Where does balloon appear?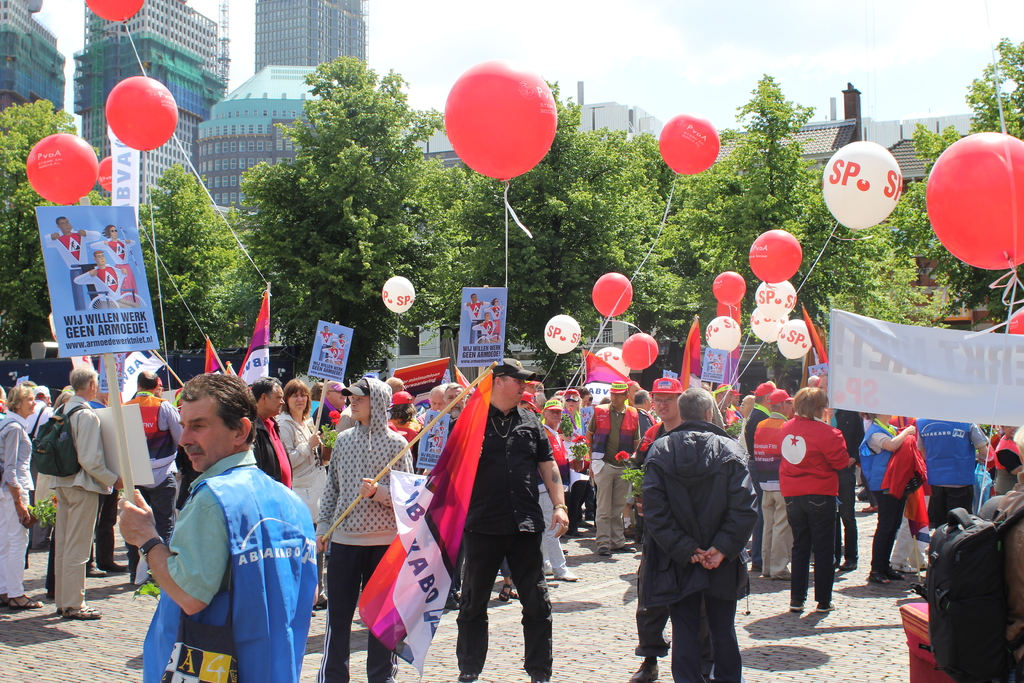
Appears at select_region(705, 315, 744, 357).
